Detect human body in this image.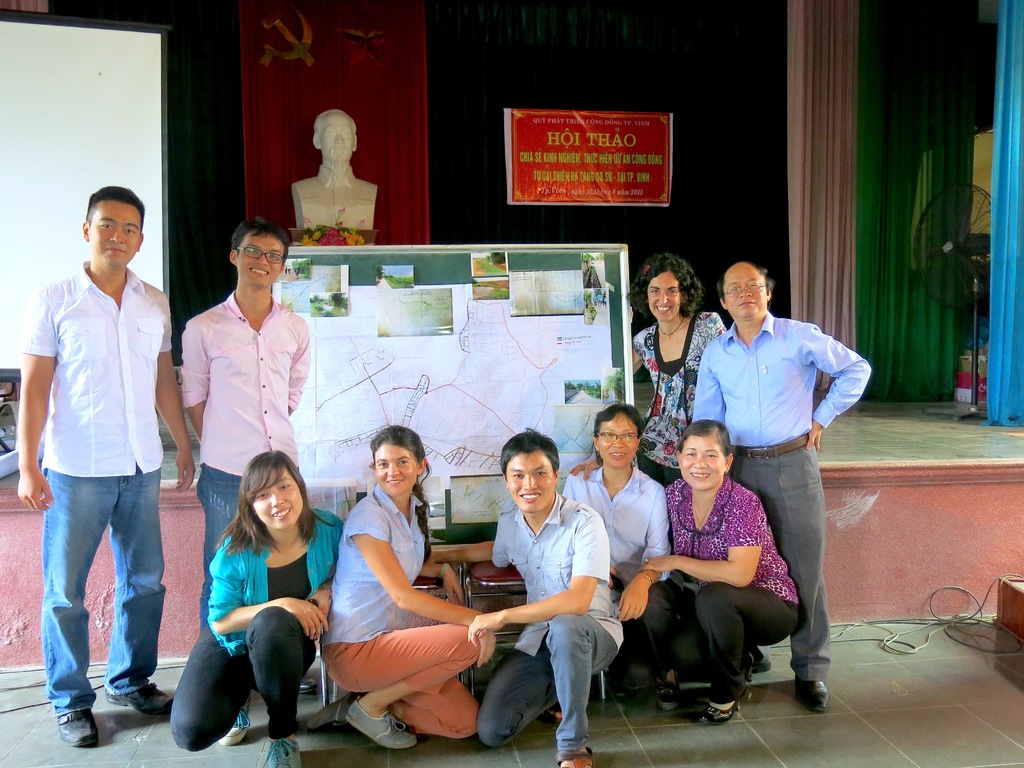
Detection: {"x1": 644, "y1": 484, "x2": 797, "y2": 728}.
